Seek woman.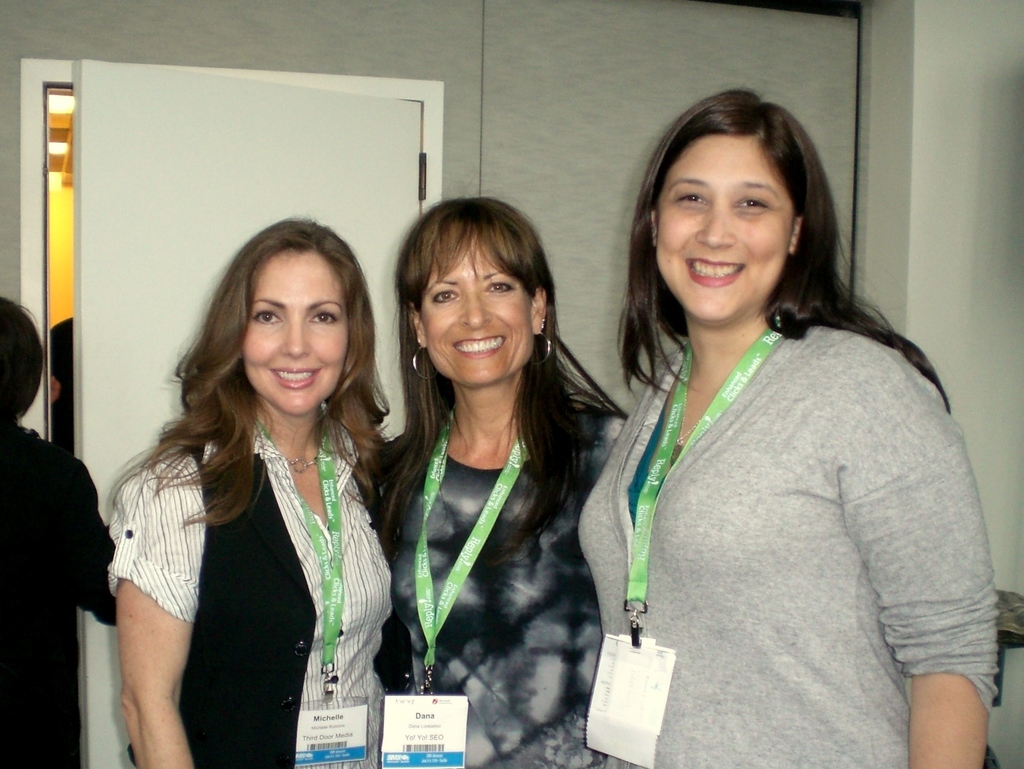
(351, 196, 631, 768).
